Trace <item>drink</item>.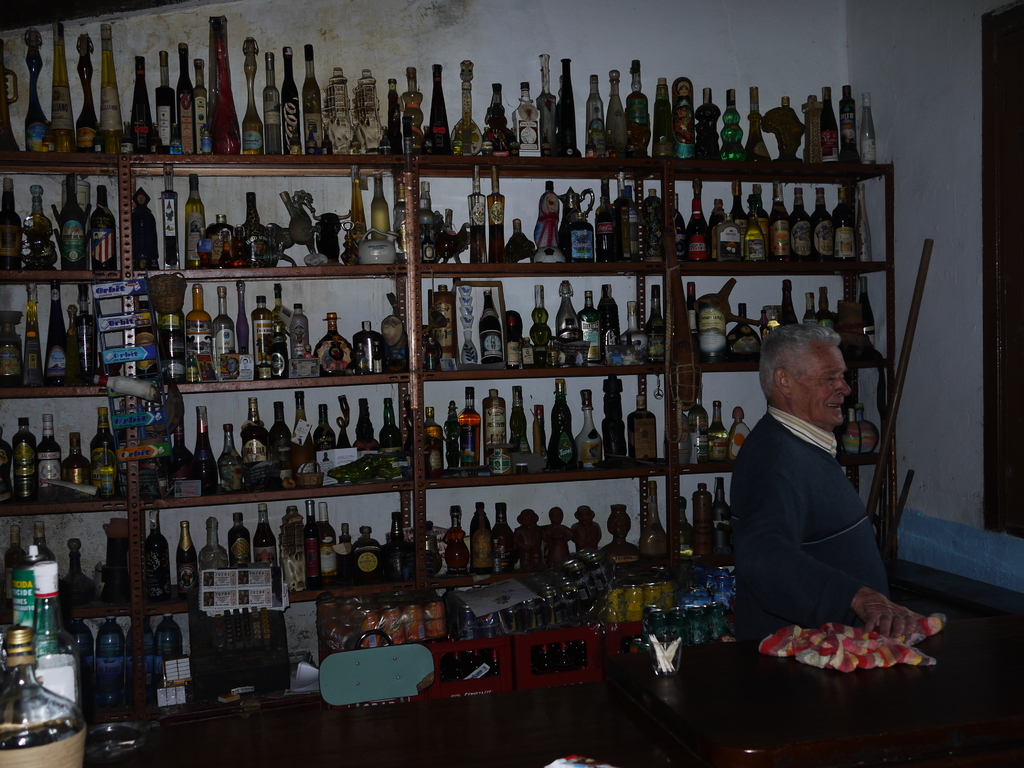
Traced to detection(465, 164, 487, 264).
